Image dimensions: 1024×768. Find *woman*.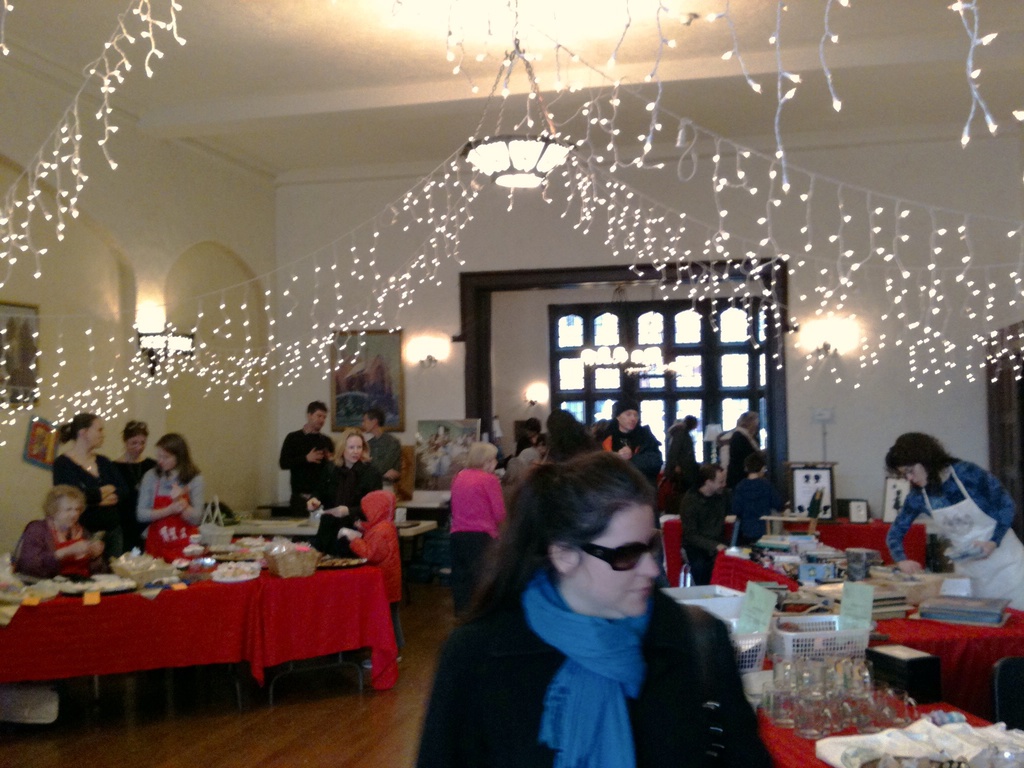
x1=102, y1=420, x2=158, y2=509.
